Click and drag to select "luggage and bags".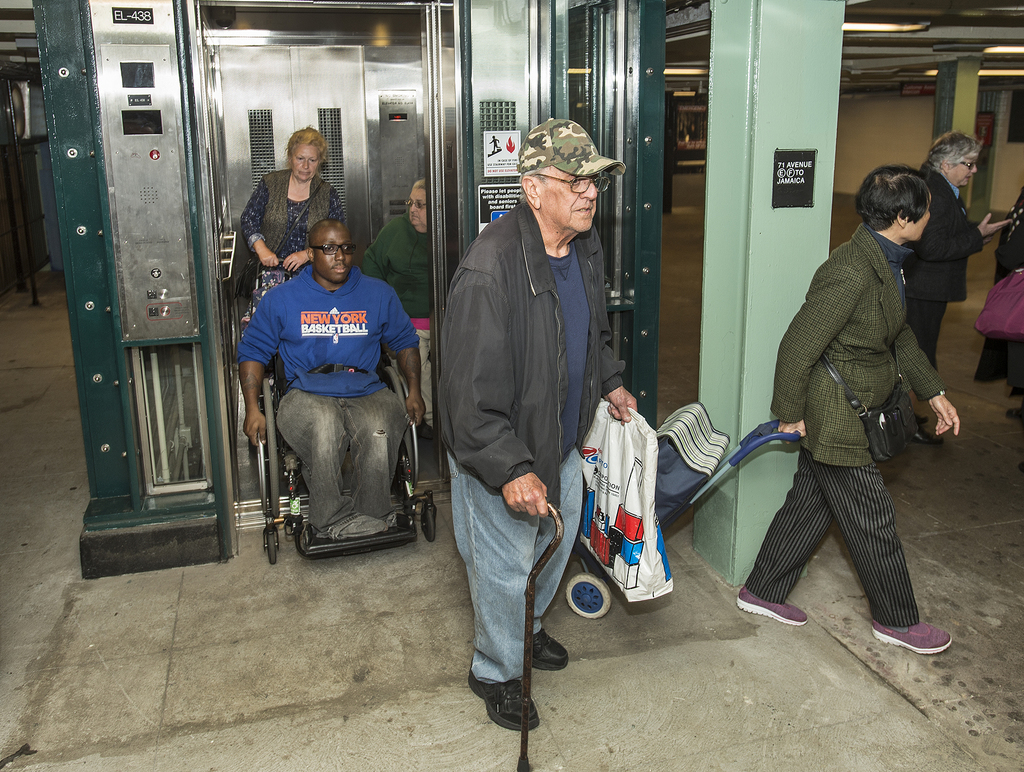
Selection: {"left": 583, "top": 407, "right": 672, "bottom": 604}.
